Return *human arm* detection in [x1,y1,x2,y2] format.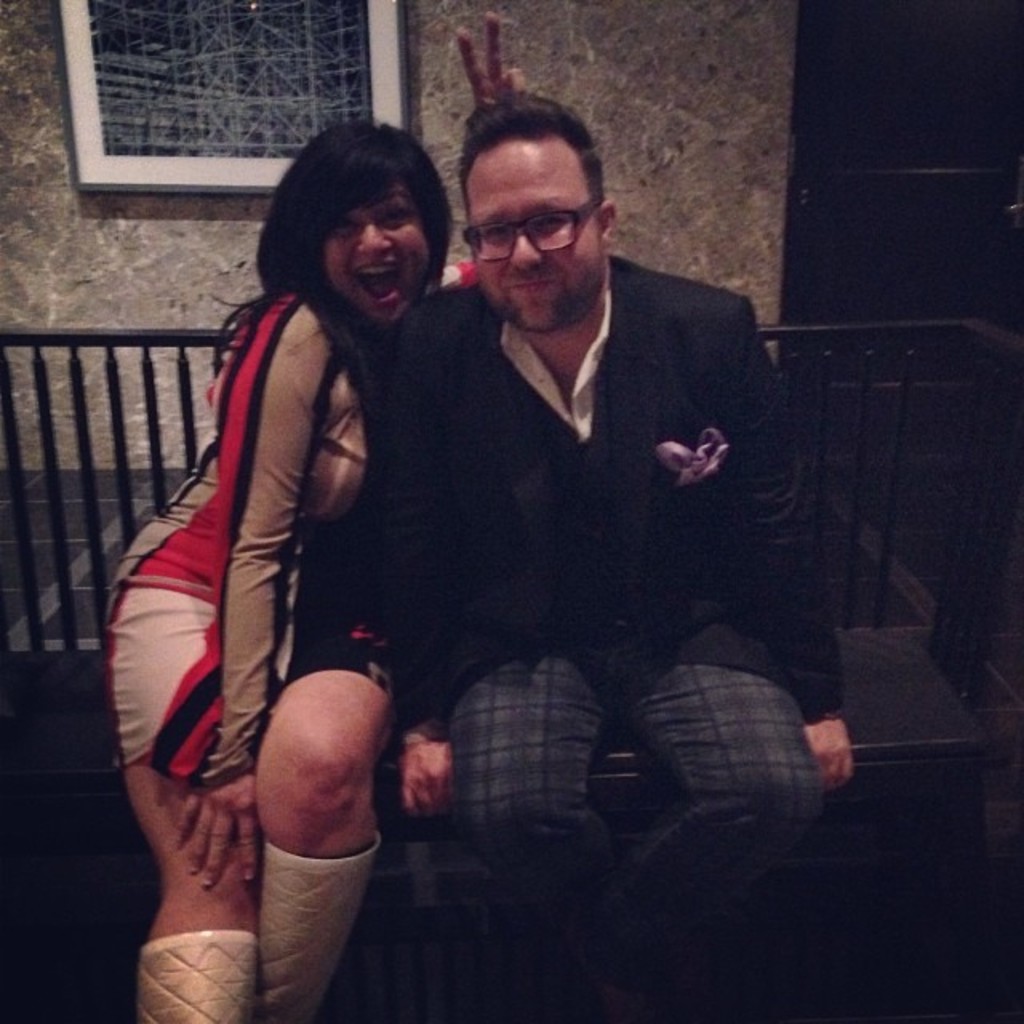
[438,3,536,290].
